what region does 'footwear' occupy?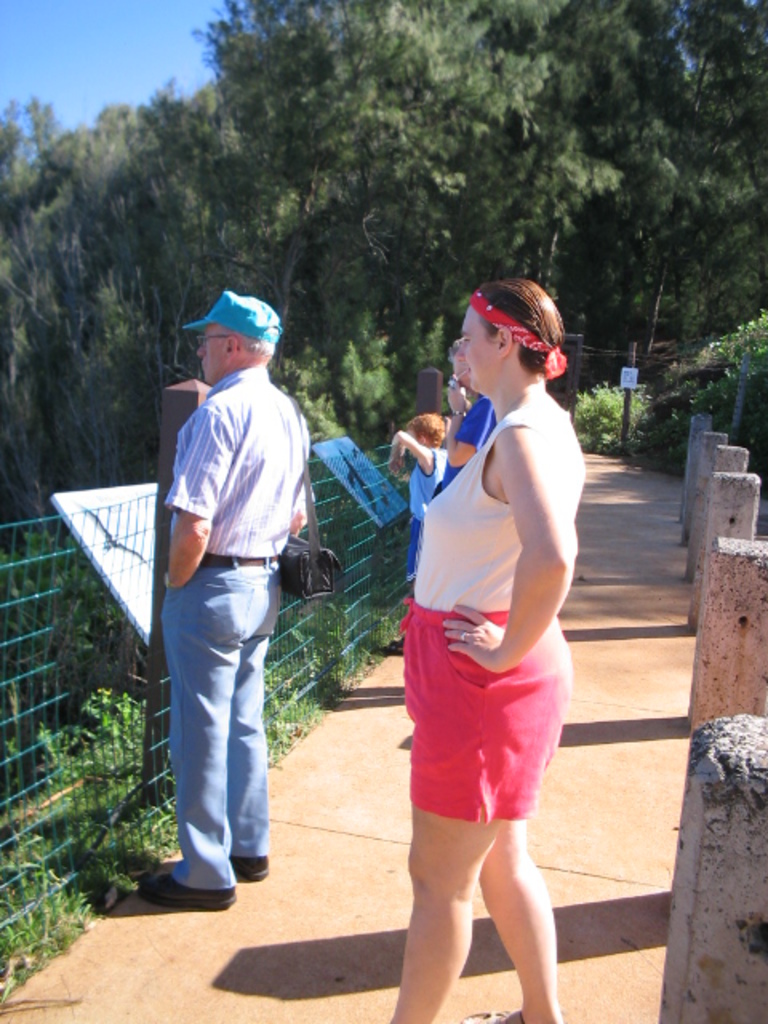
459,1010,523,1022.
